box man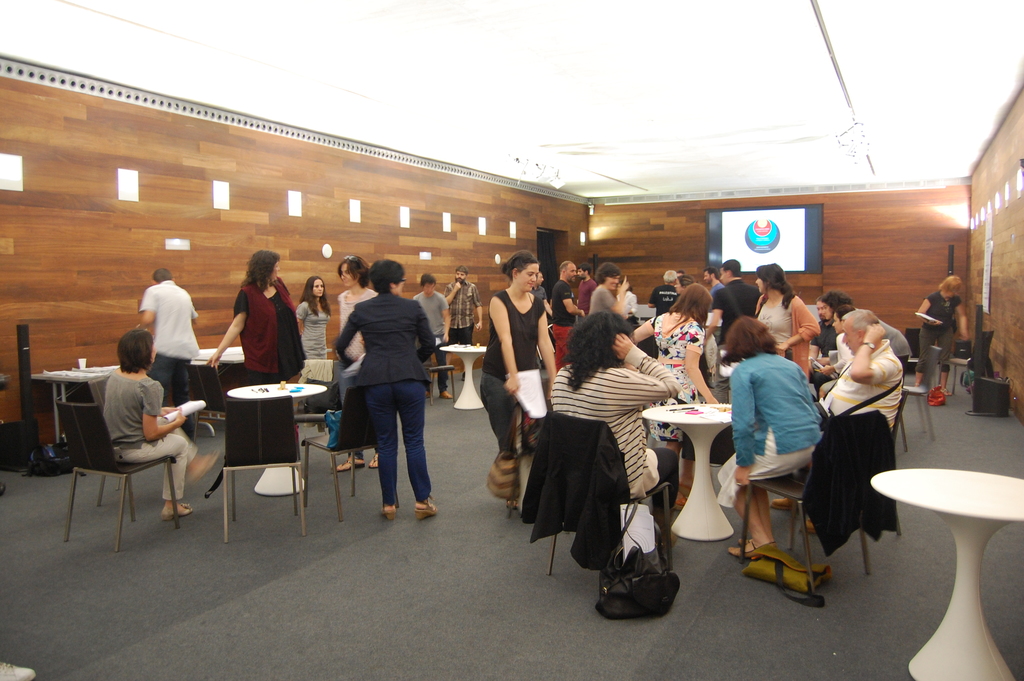
548 256 583 375
